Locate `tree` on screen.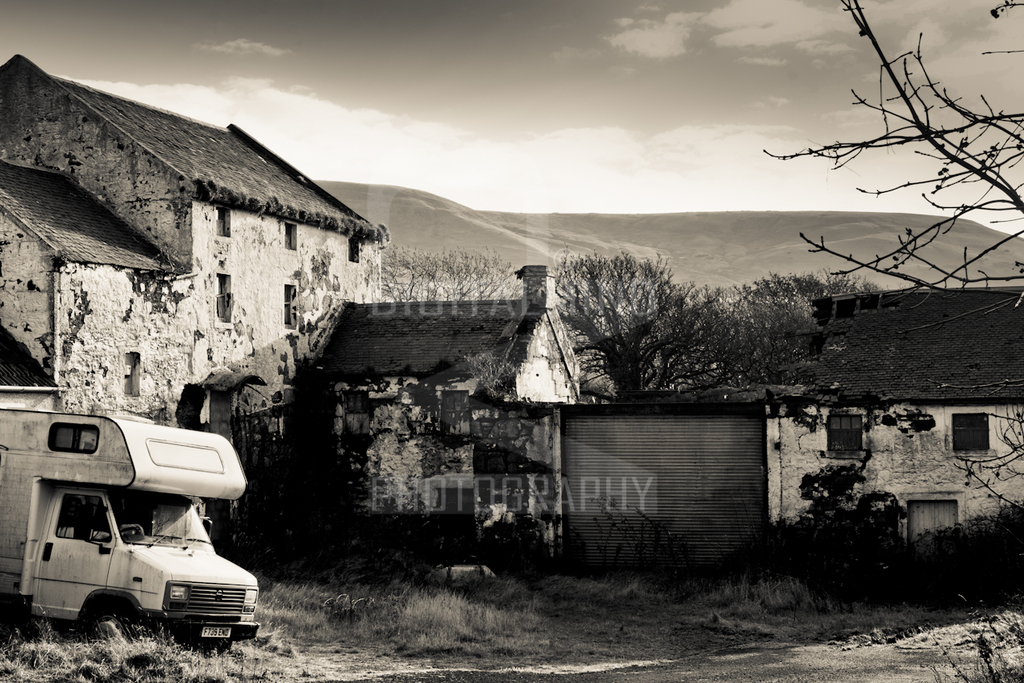
On screen at {"left": 378, "top": 240, "right": 519, "bottom": 300}.
